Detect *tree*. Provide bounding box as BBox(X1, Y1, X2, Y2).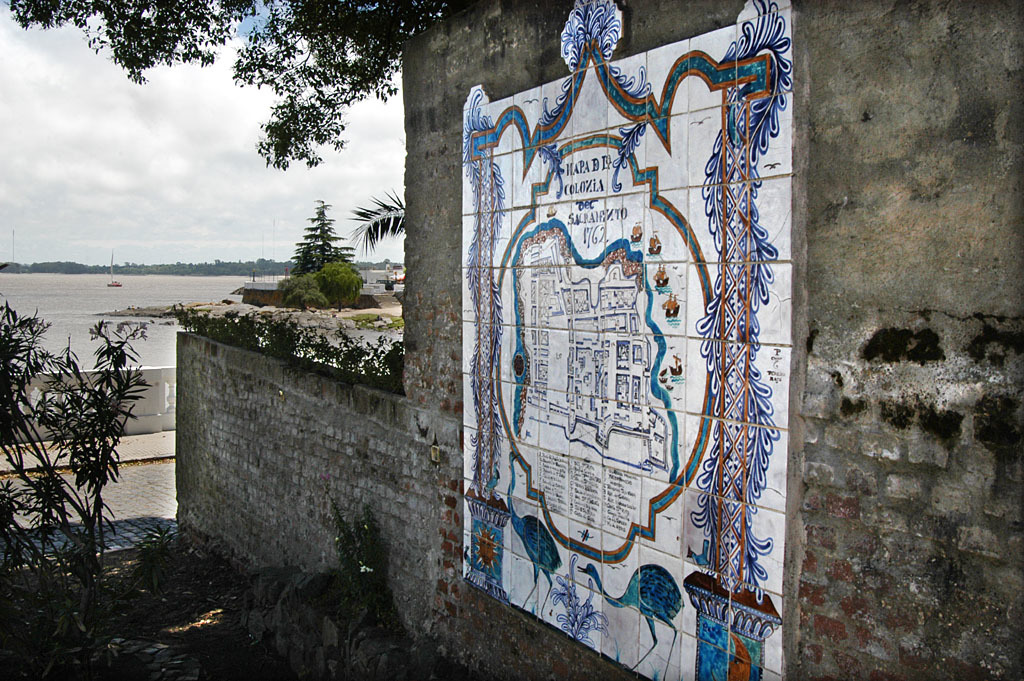
BBox(0, 303, 210, 667).
